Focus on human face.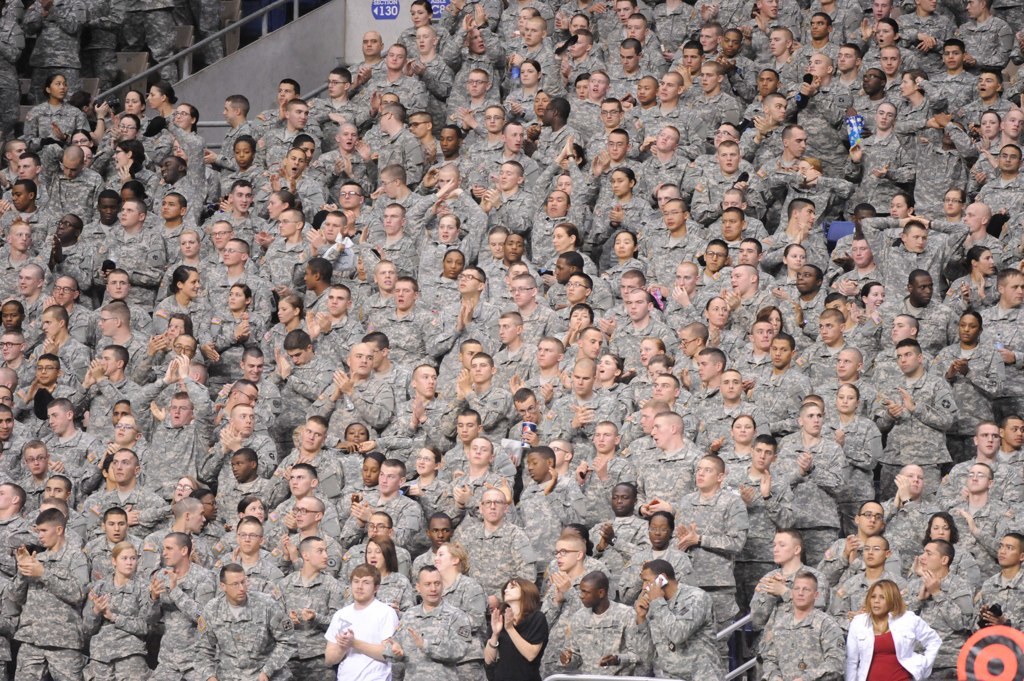
Focused at box=[654, 71, 680, 104].
